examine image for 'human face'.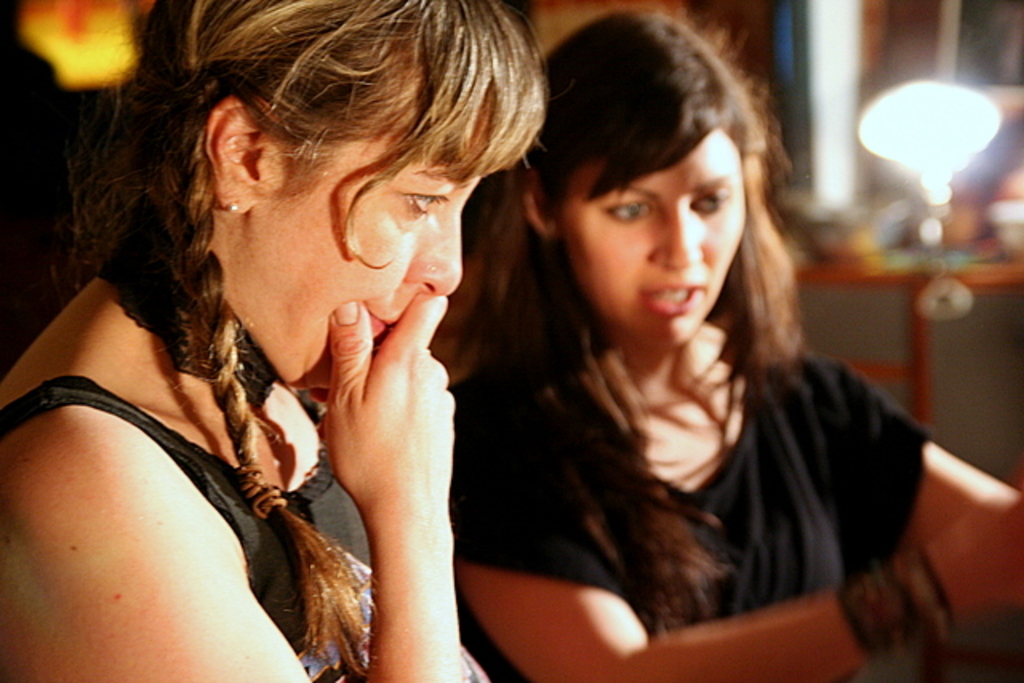
Examination result: BBox(555, 126, 747, 349).
